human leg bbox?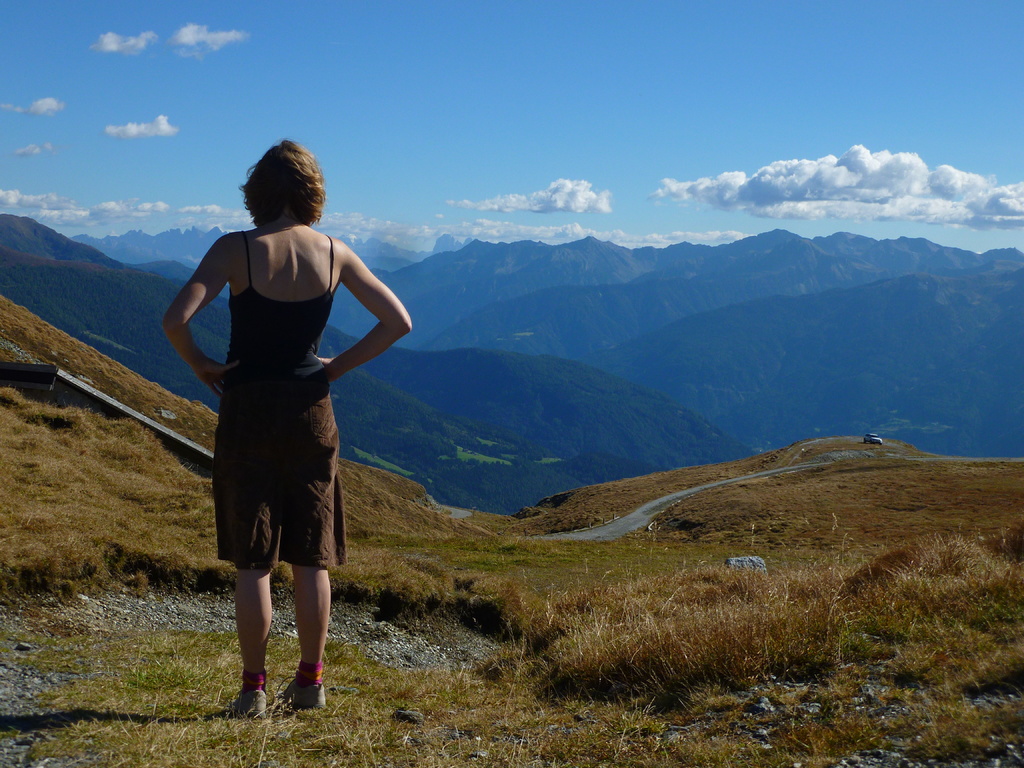
[291,425,345,707]
